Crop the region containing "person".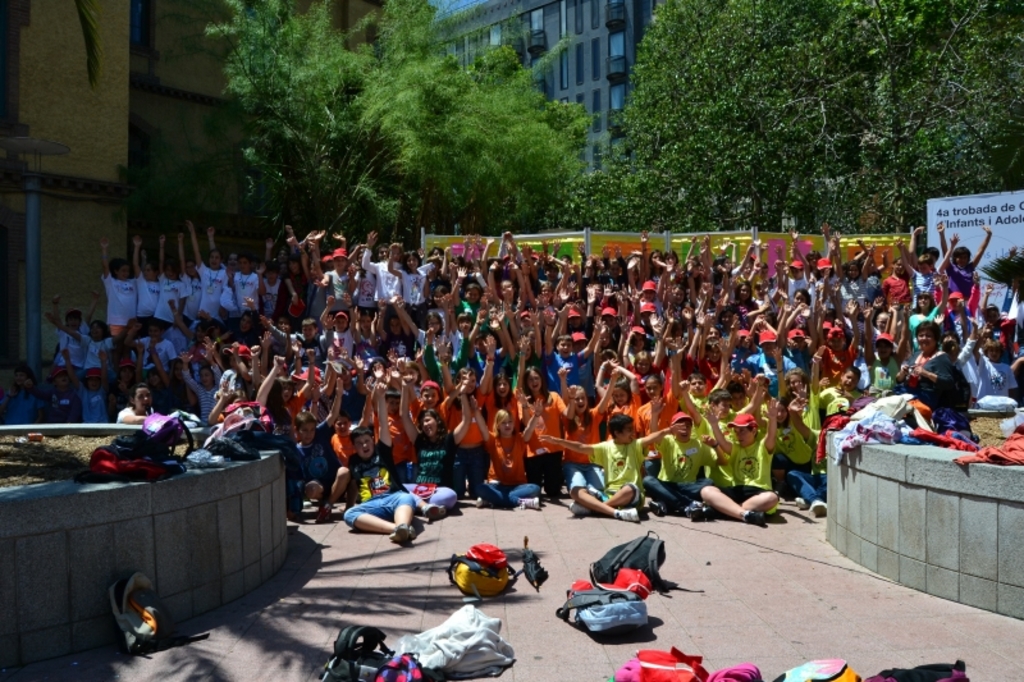
Crop region: [535,408,691,523].
